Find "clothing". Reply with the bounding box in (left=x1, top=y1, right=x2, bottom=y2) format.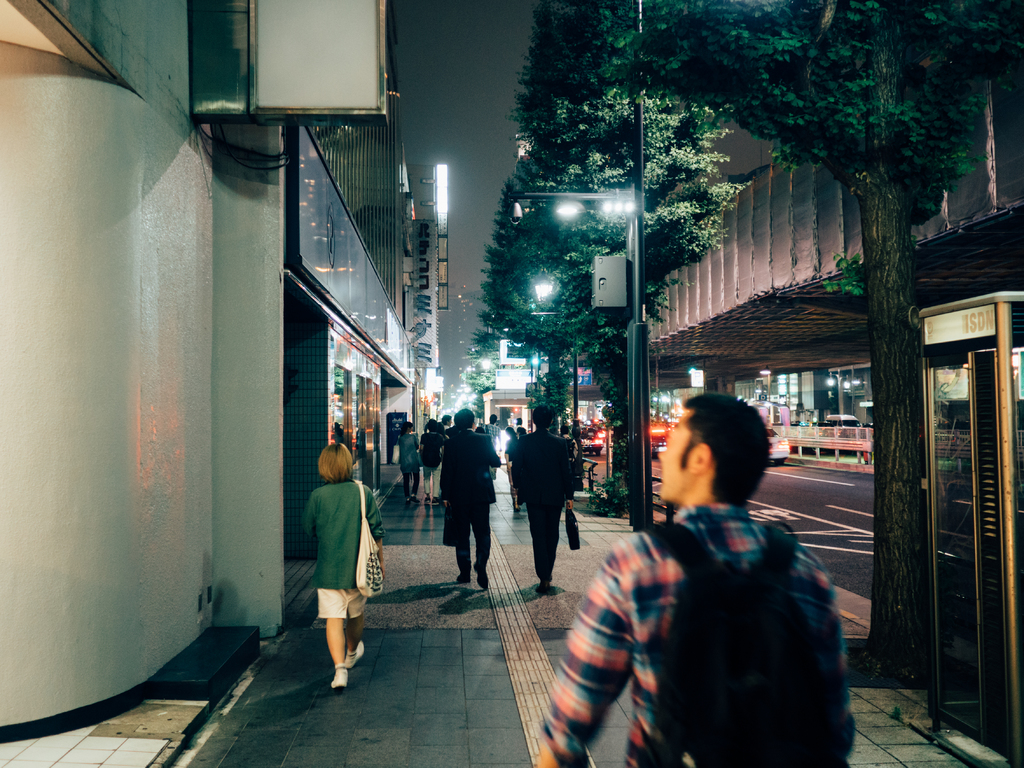
(left=573, top=465, right=877, bottom=767).
